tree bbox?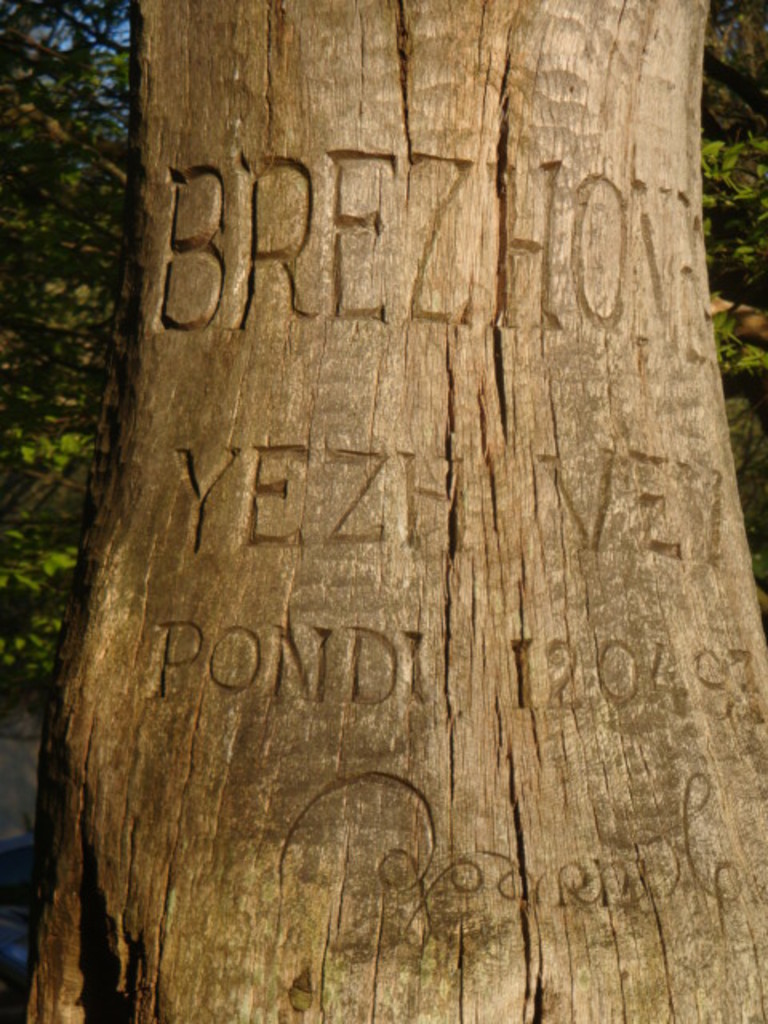
{"left": 10, "top": 0, "right": 766, "bottom": 1022}
